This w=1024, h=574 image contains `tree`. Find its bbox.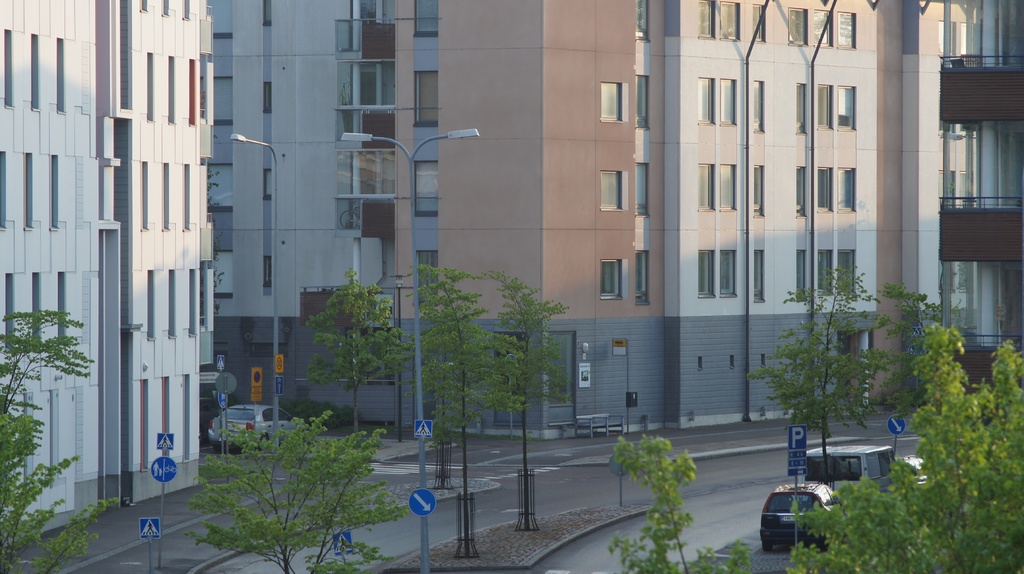
left=408, top=266, right=526, bottom=559.
